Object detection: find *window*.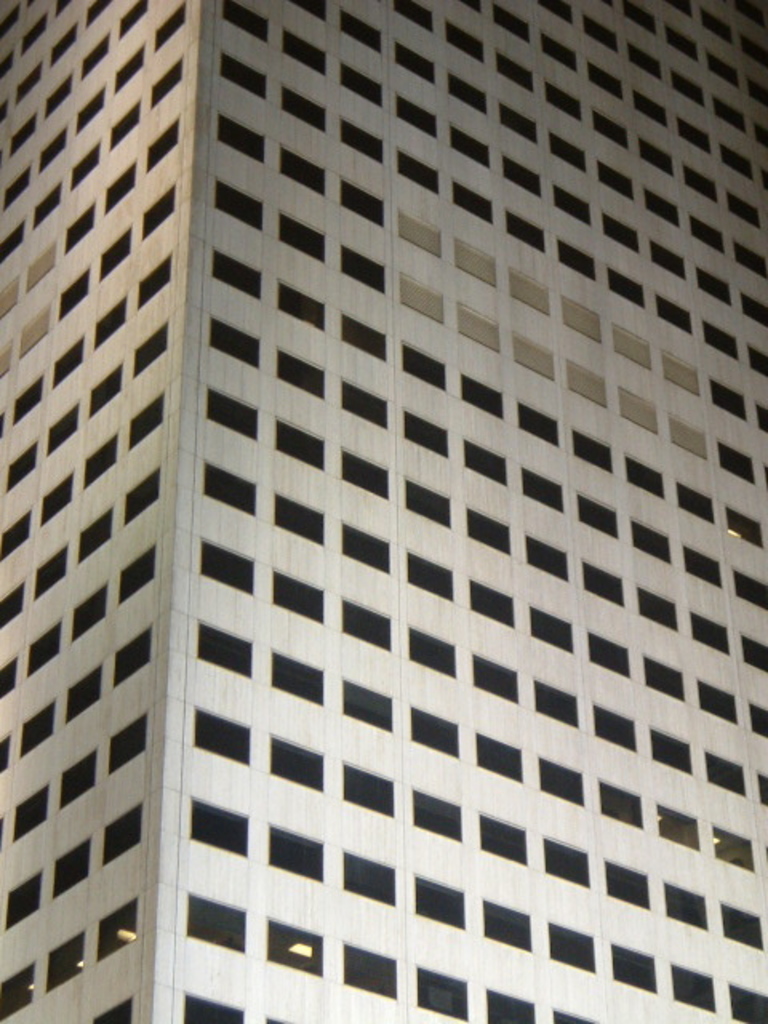
l=402, t=405, r=448, b=458.
